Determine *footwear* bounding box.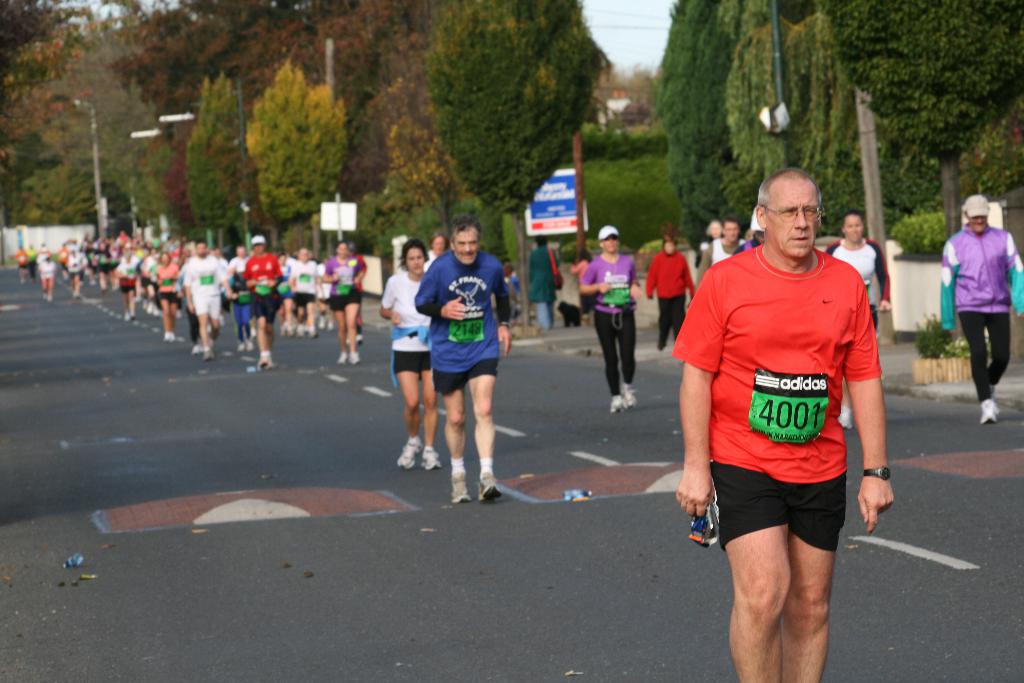
Determined: Rect(250, 336, 254, 347).
